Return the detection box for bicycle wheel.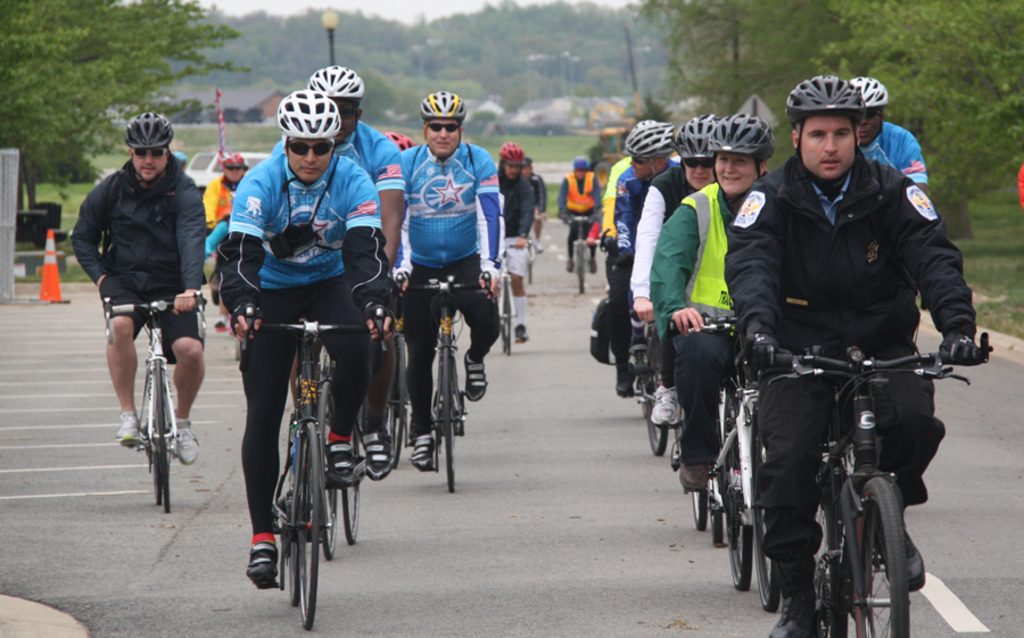
x1=839, y1=471, x2=911, y2=637.
